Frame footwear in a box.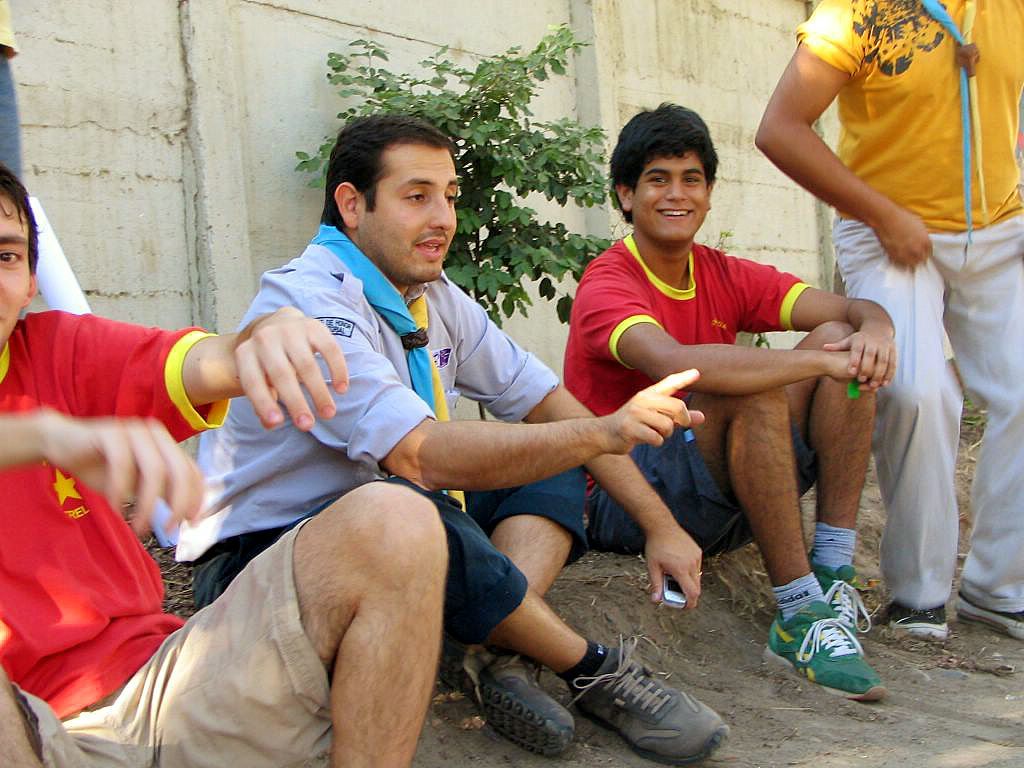
bbox=[880, 598, 950, 646].
